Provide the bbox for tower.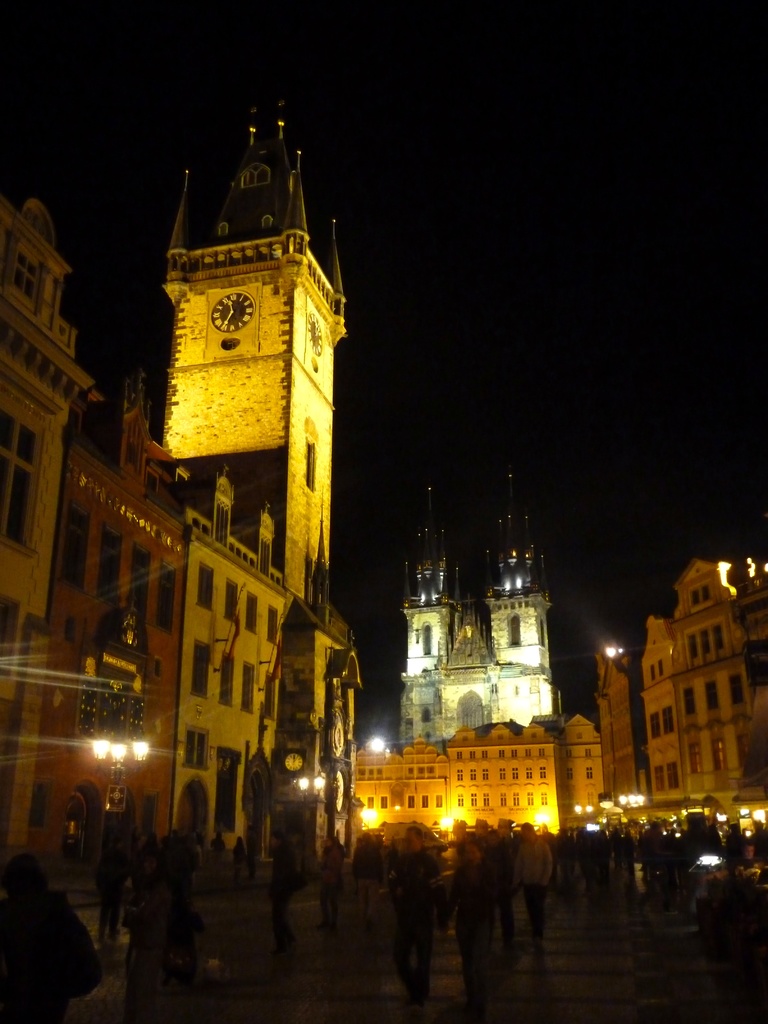
BBox(634, 605, 682, 806).
